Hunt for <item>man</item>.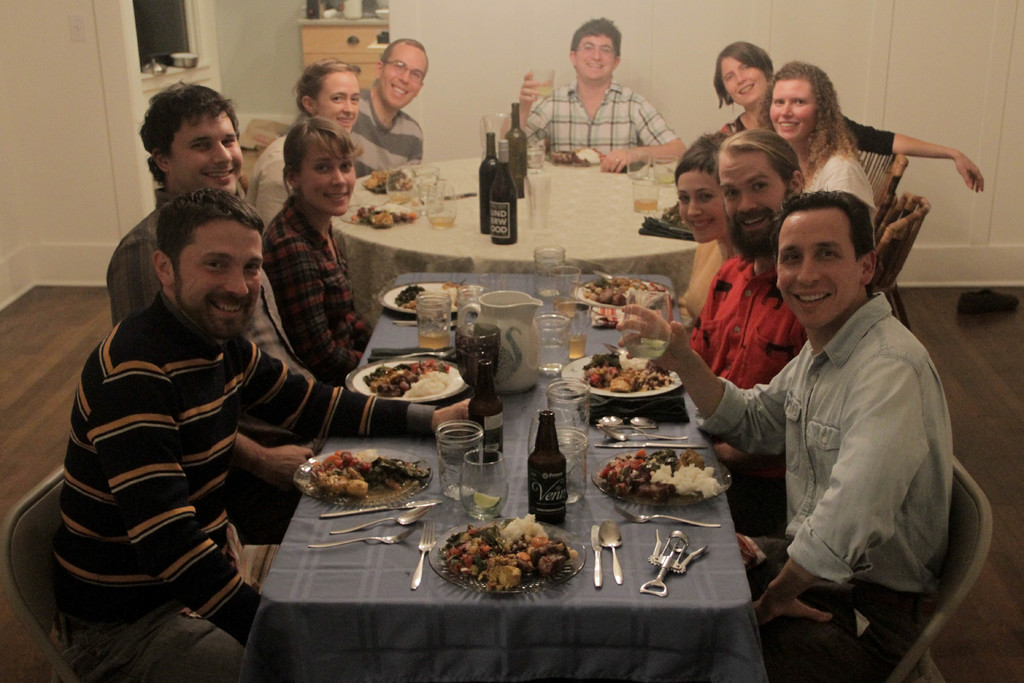
Hunted down at left=504, top=16, right=688, bottom=176.
